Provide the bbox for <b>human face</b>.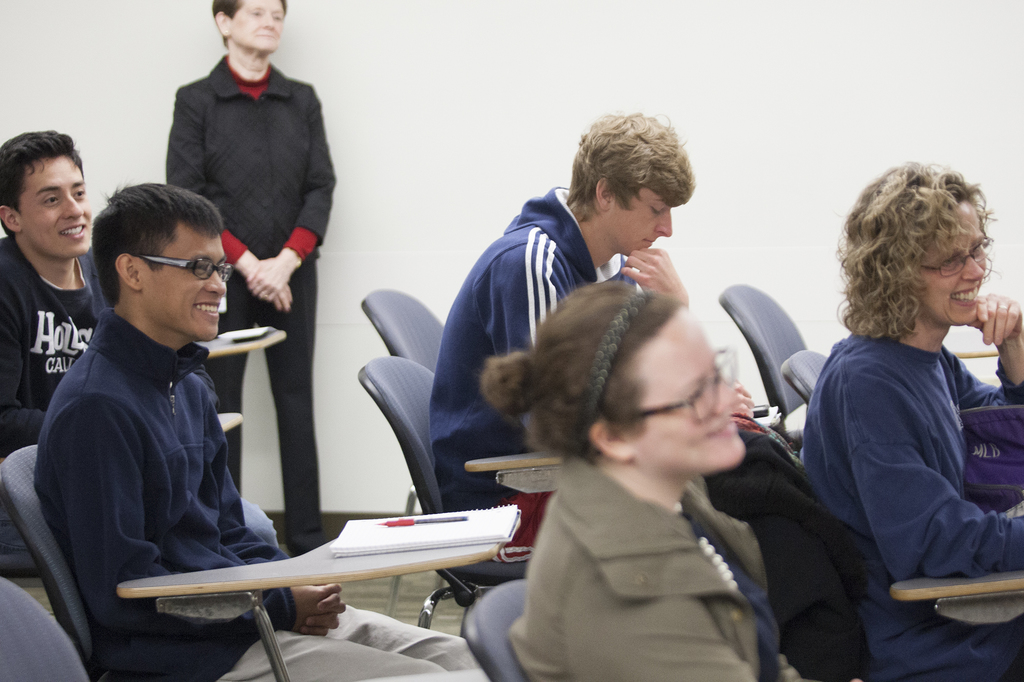
bbox(230, 0, 282, 54).
